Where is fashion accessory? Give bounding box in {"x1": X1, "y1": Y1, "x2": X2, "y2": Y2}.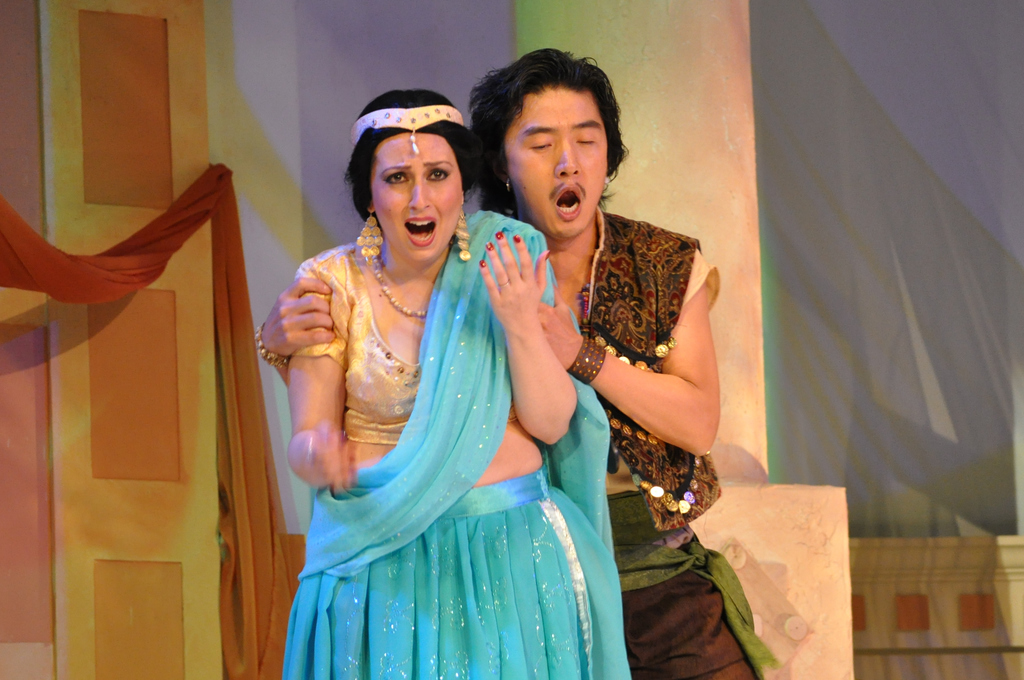
{"x1": 502, "y1": 179, "x2": 514, "y2": 190}.
